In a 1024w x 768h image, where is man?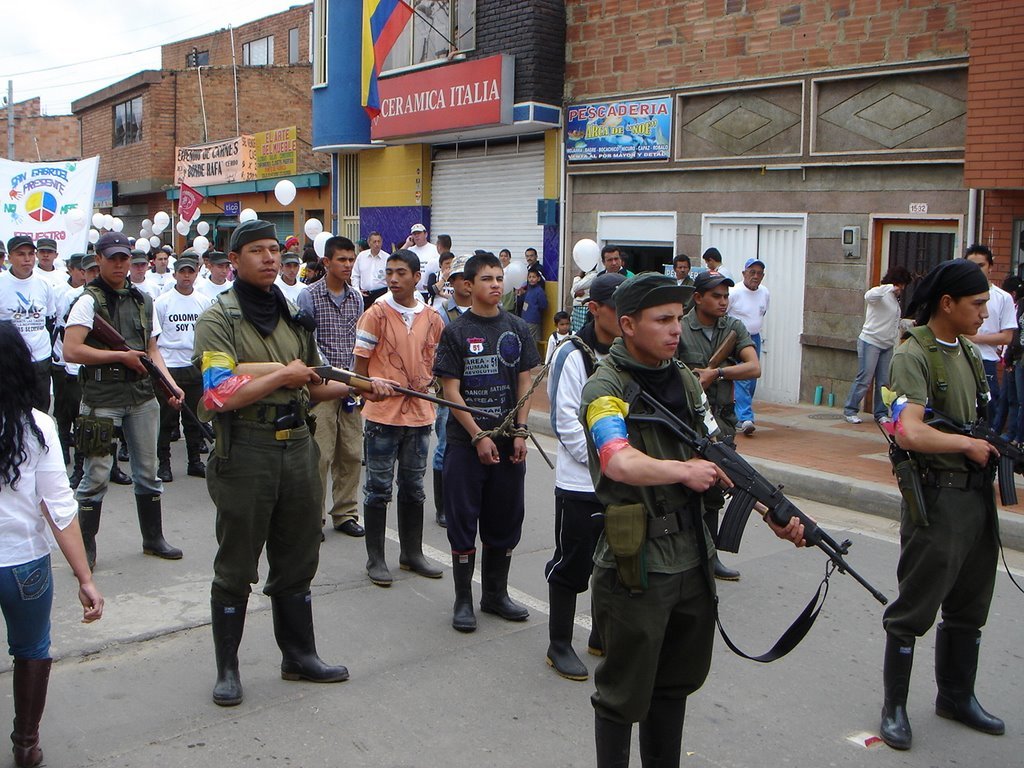
Rect(432, 249, 543, 632).
